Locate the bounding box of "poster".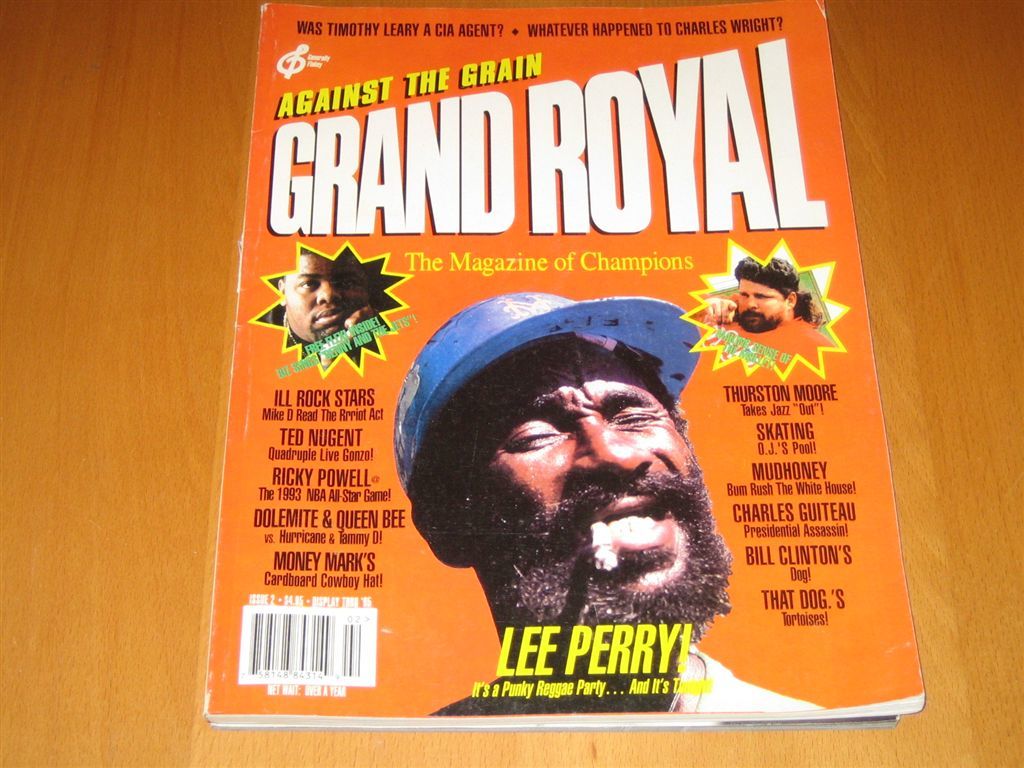
Bounding box: <bbox>208, 8, 926, 729</bbox>.
